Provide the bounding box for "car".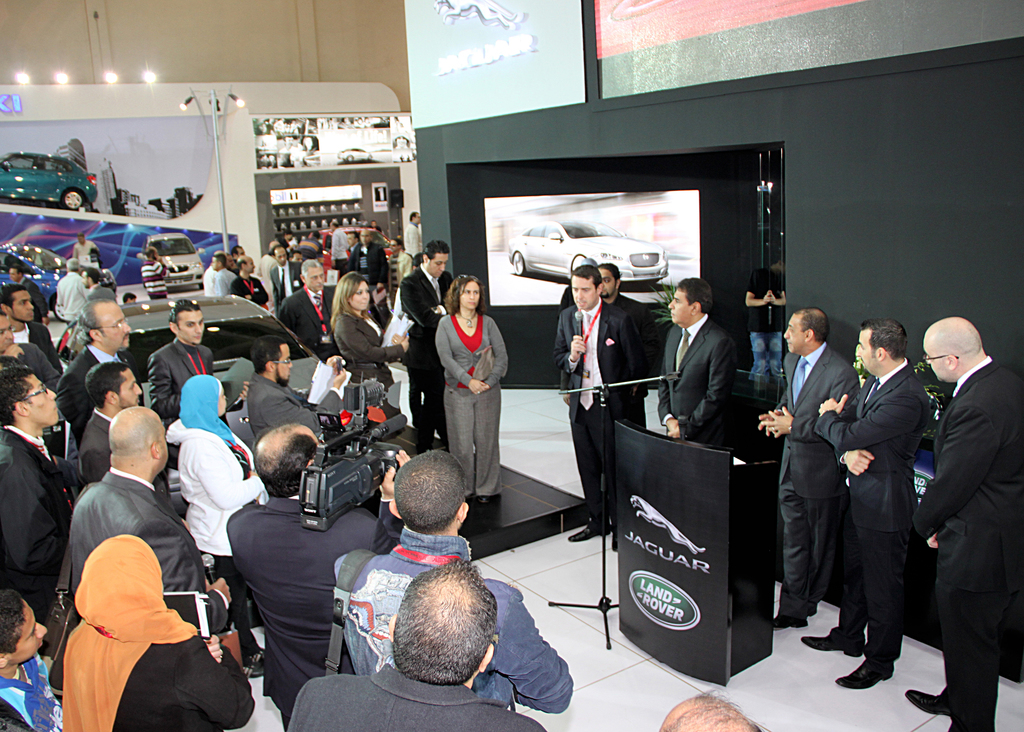
(507,218,669,291).
